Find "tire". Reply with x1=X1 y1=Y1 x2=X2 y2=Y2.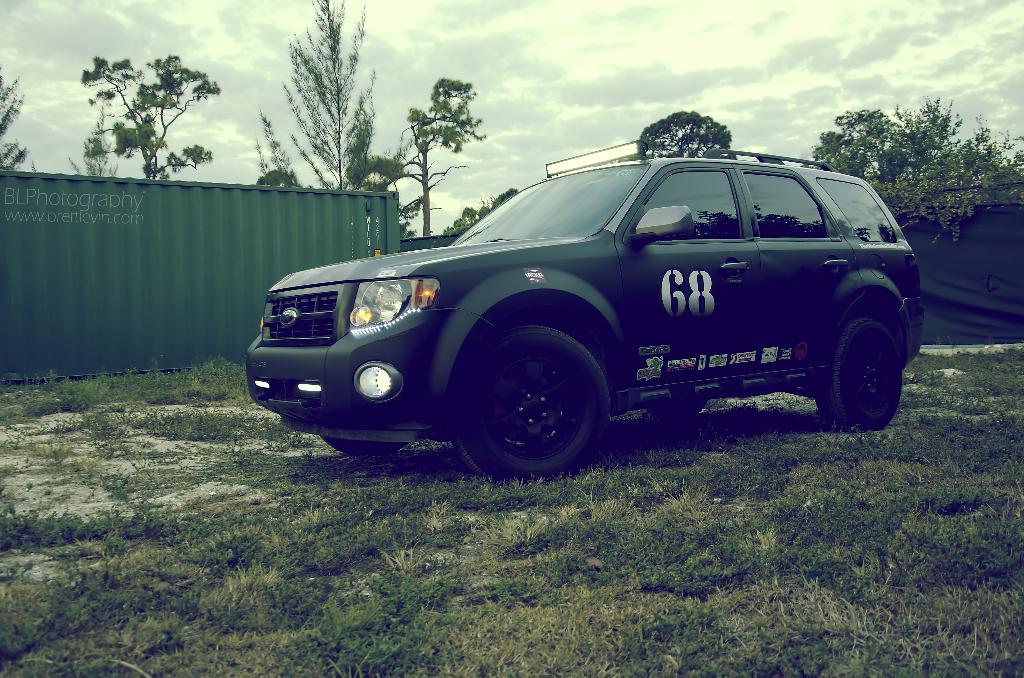
x1=816 y1=318 x2=902 y2=432.
